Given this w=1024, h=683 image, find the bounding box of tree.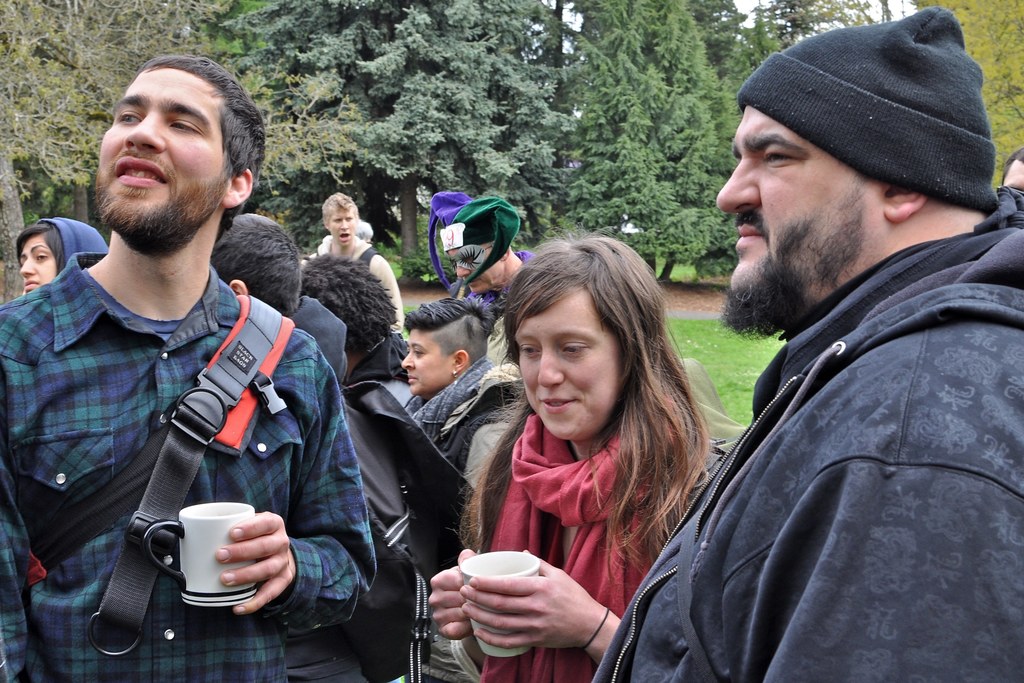
crop(350, 0, 577, 253).
